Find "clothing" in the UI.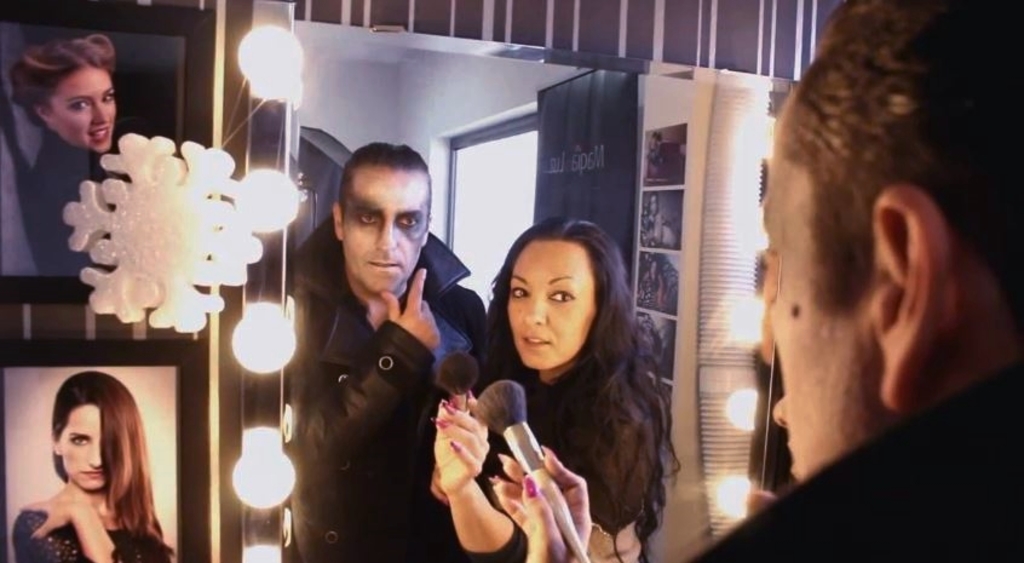
UI element at bbox(22, 130, 109, 282).
